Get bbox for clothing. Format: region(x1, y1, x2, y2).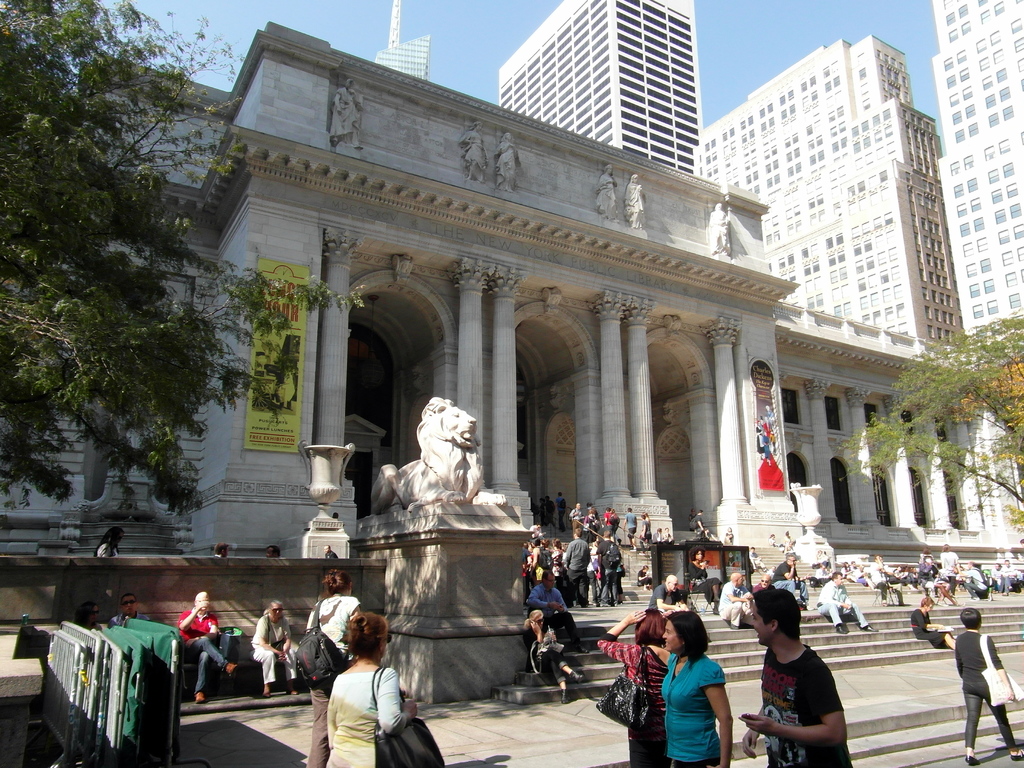
region(624, 508, 637, 543).
